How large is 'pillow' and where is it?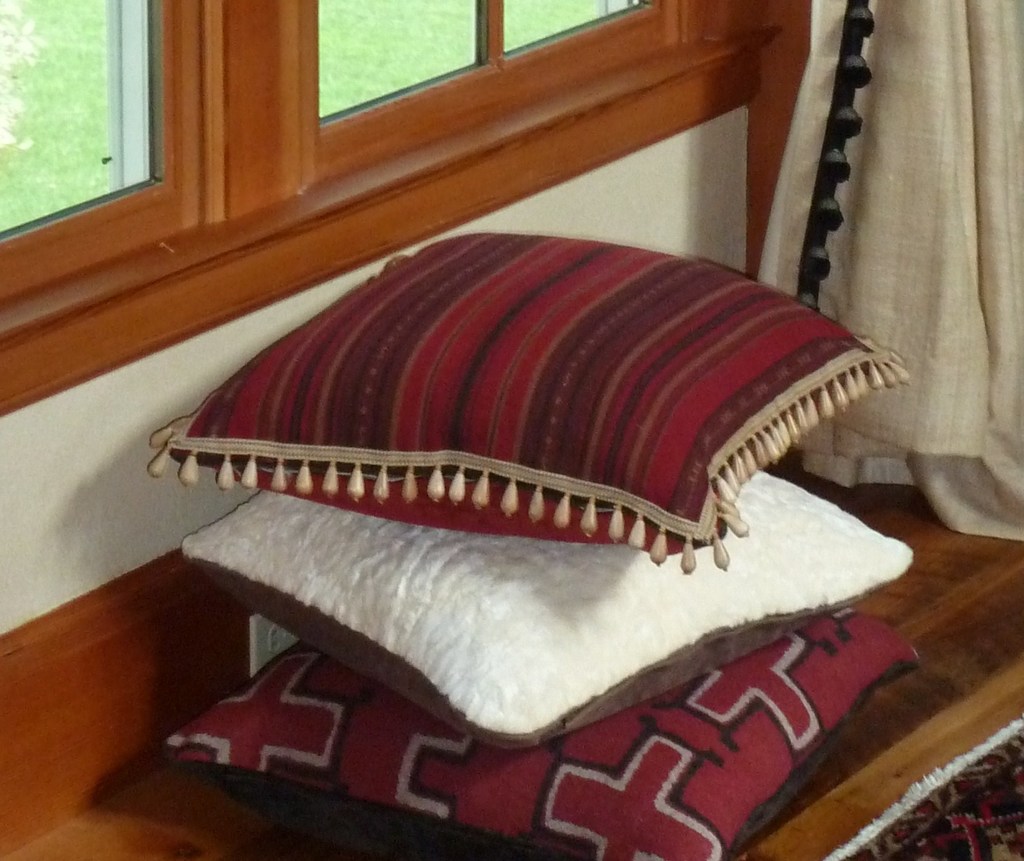
Bounding box: x1=166 y1=638 x2=916 y2=860.
